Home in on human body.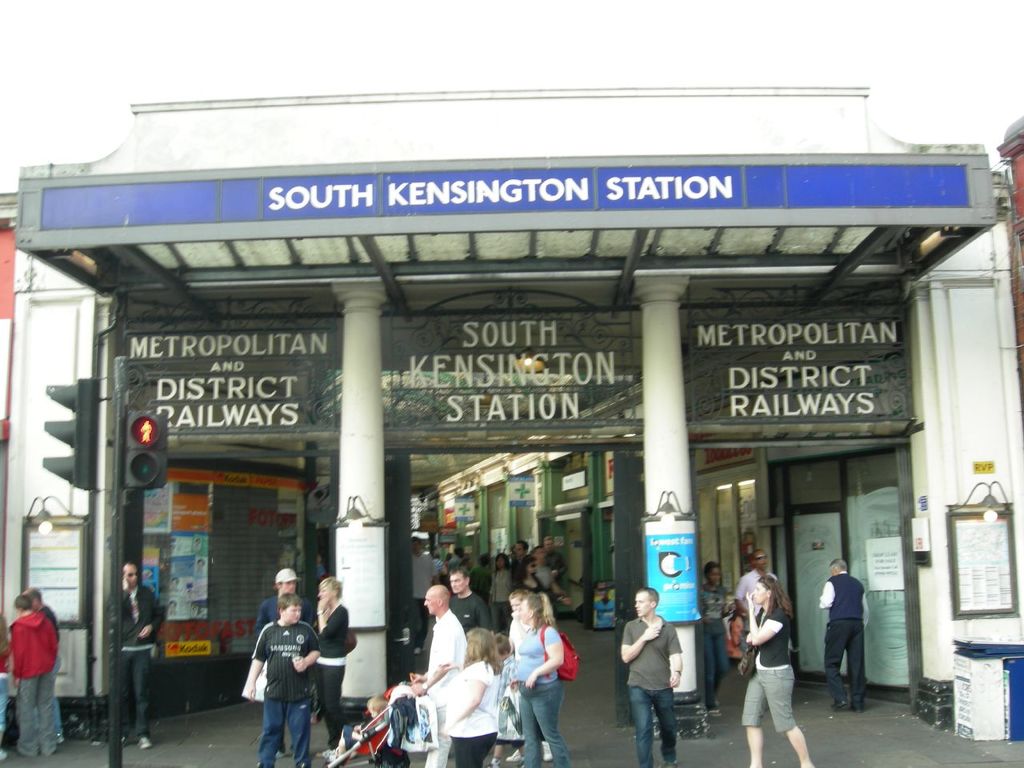
Homed in at (248, 616, 320, 767).
